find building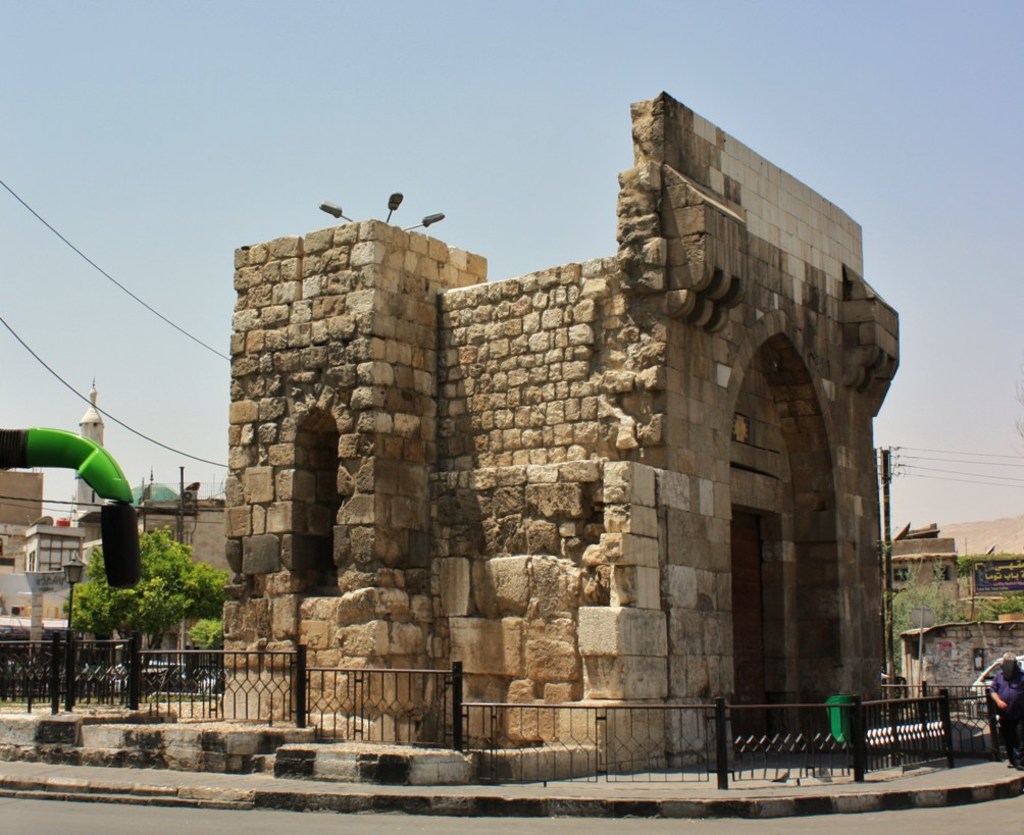
bbox=(943, 518, 1023, 604)
